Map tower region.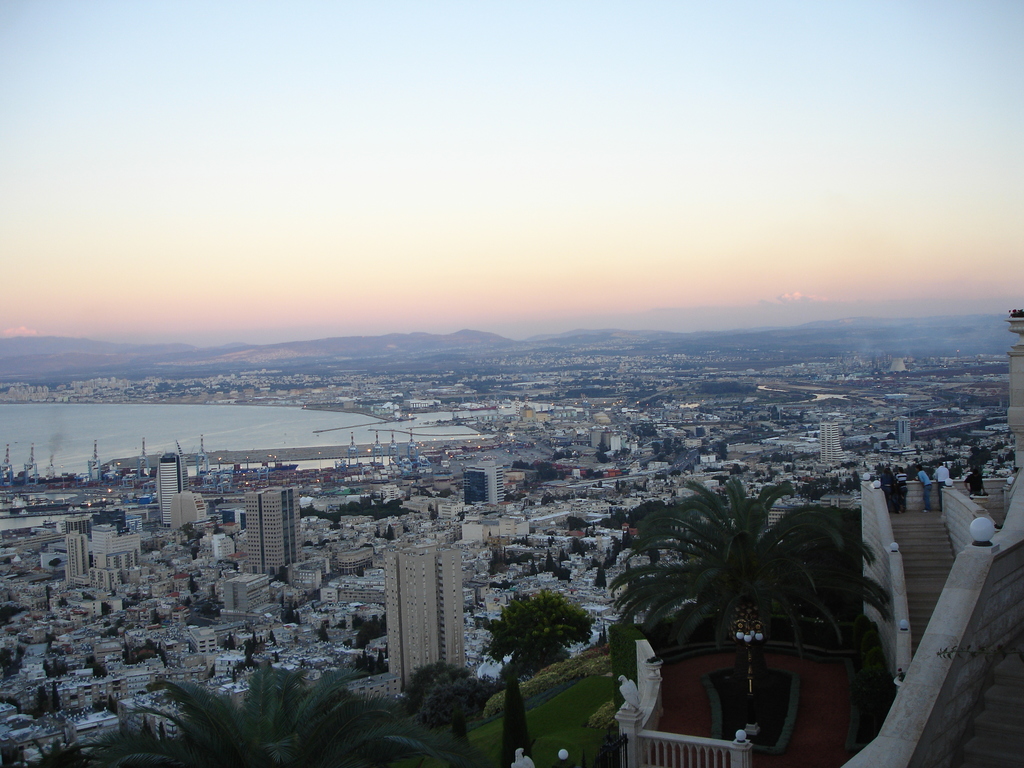
Mapped to {"x1": 819, "y1": 422, "x2": 841, "y2": 474}.
